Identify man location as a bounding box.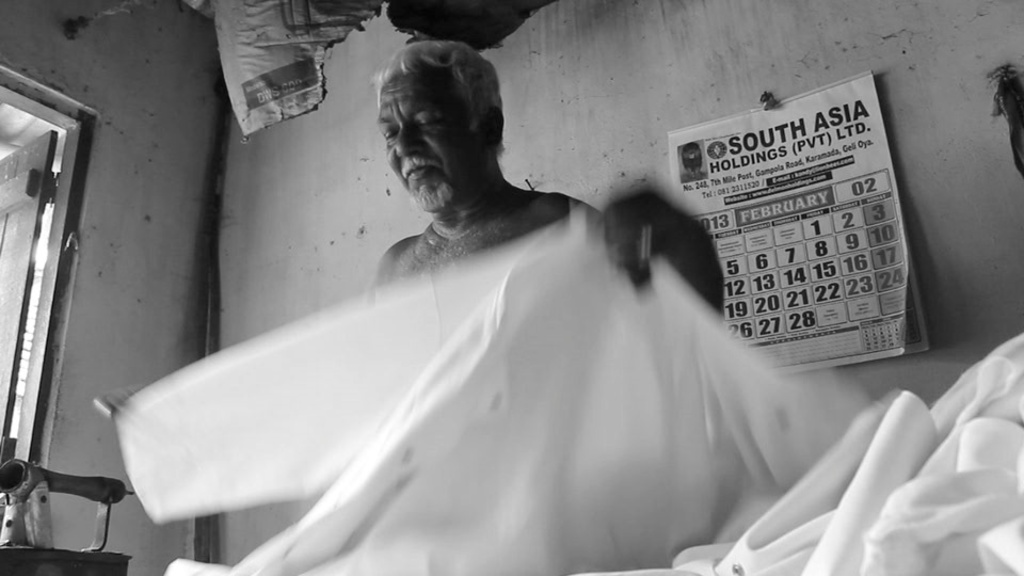
151,27,820,566.
